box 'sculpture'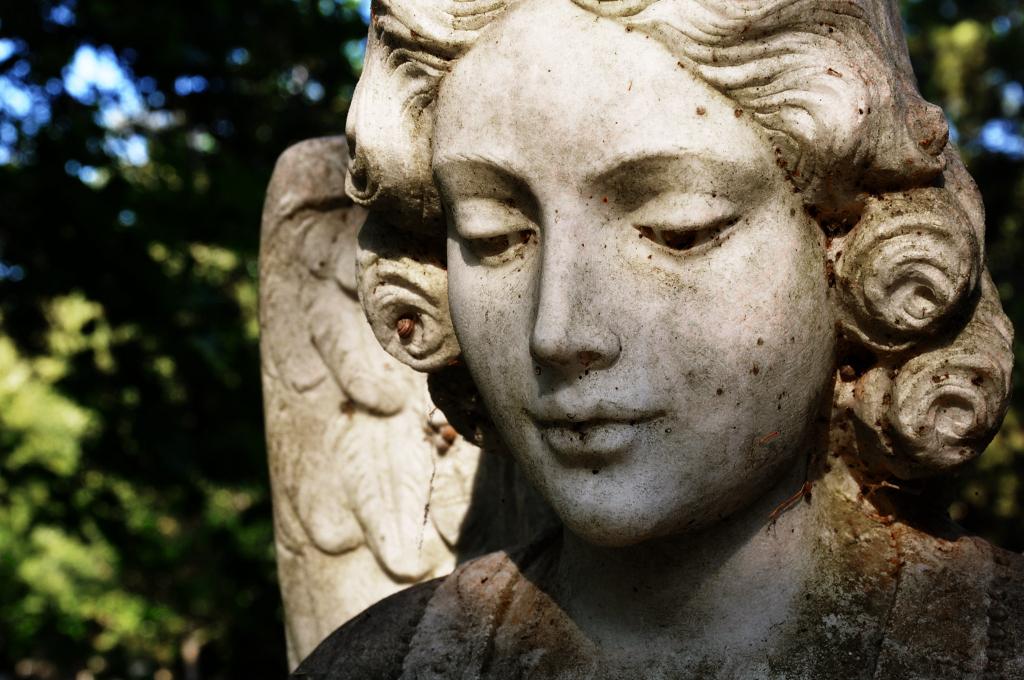
x1=256, y1=11, x2=952, y2=645
